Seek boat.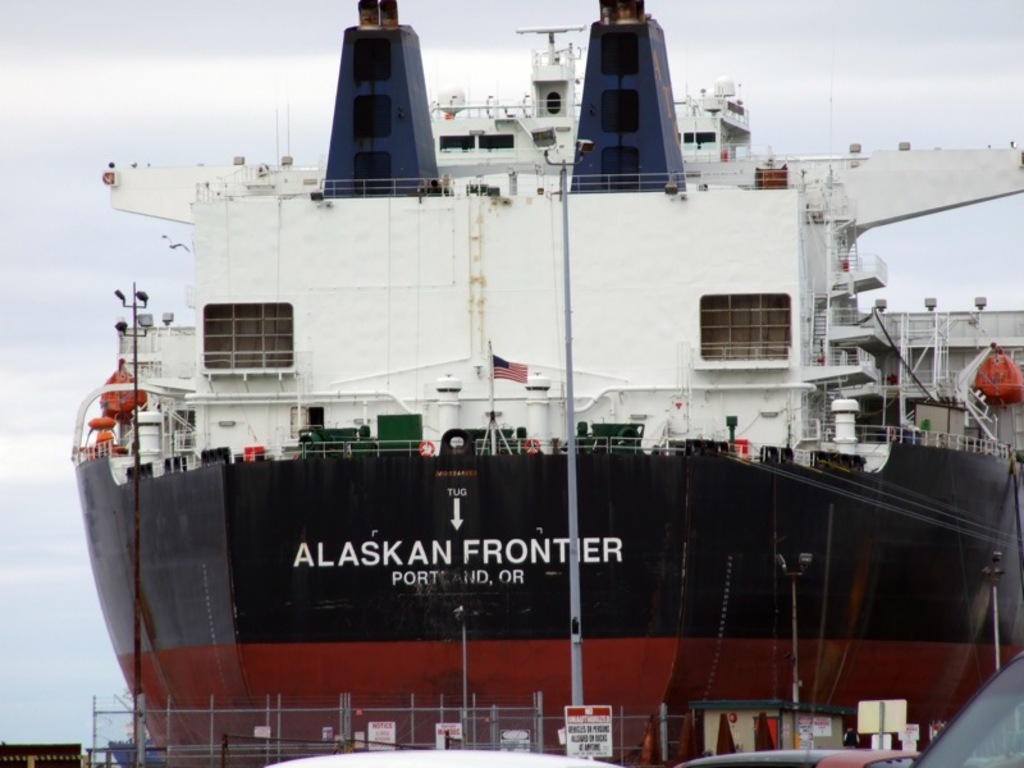
(55, 17, 1023, 735).
